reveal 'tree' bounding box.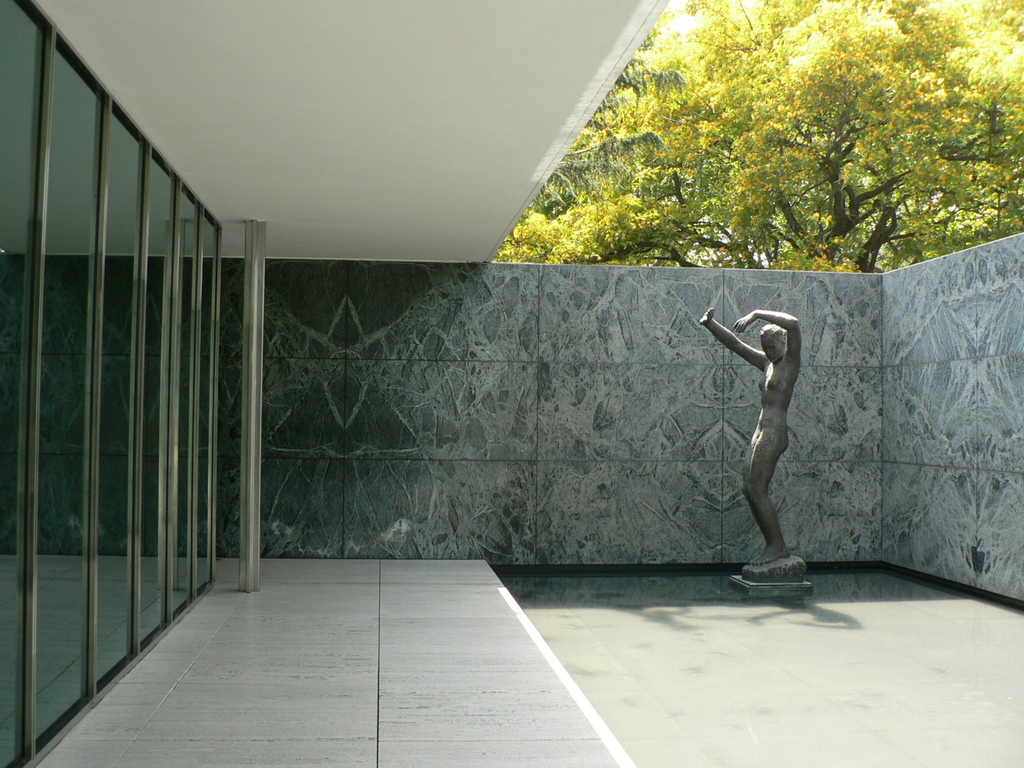
Revealed: {"left": 563, "top": 17, "right": 1007, "bottom": 271}.
